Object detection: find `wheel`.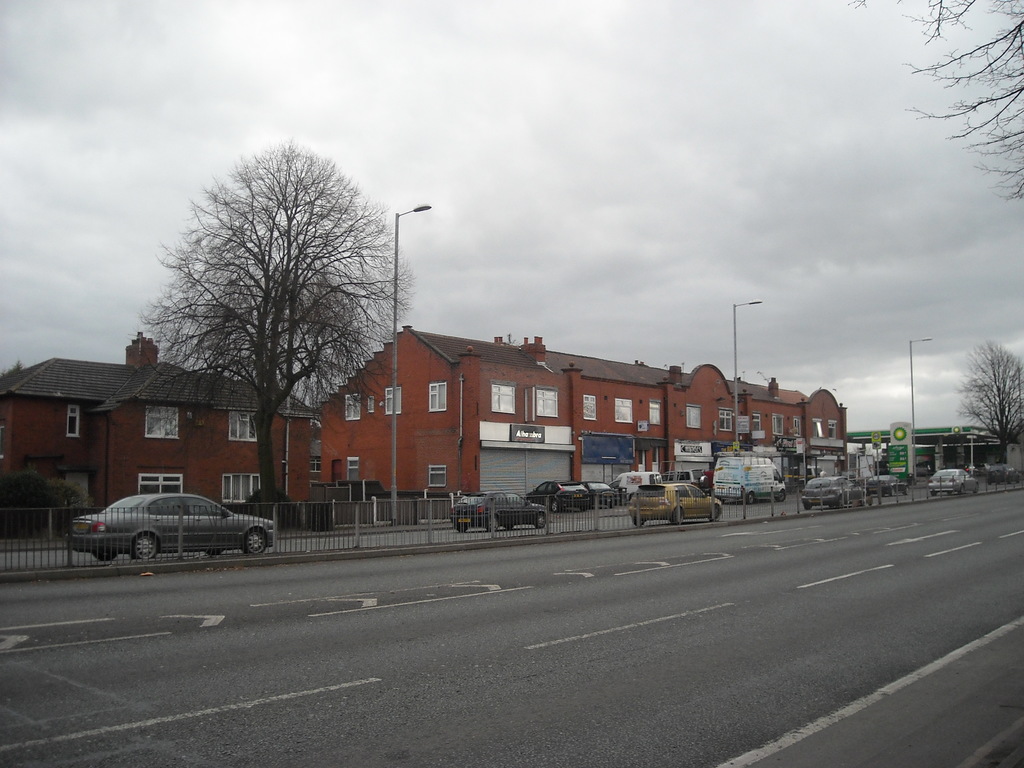
bbox=(206, 548, 223, 556).
